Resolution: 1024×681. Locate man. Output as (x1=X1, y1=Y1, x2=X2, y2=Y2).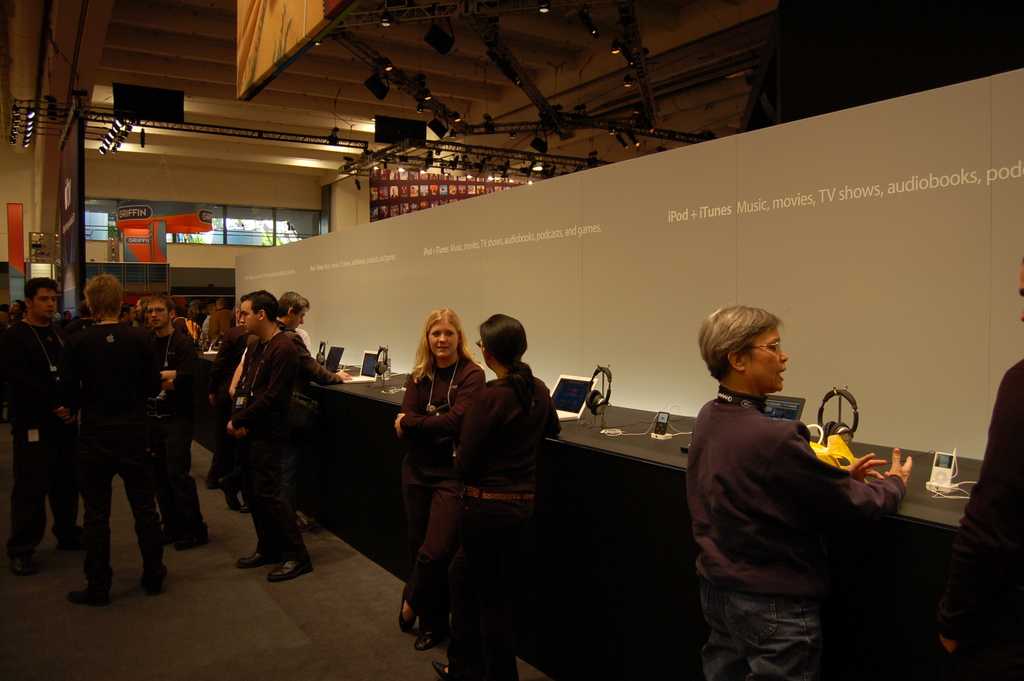
(x1=934, y1=251, x2=1023, y2=680).
